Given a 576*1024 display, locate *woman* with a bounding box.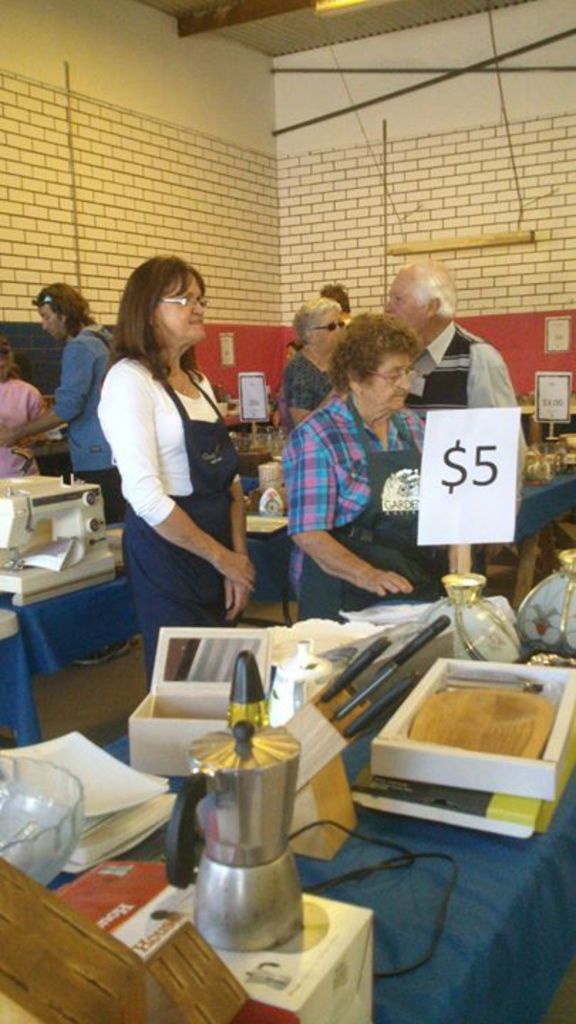
Located: 0, 337, 57, 474.
